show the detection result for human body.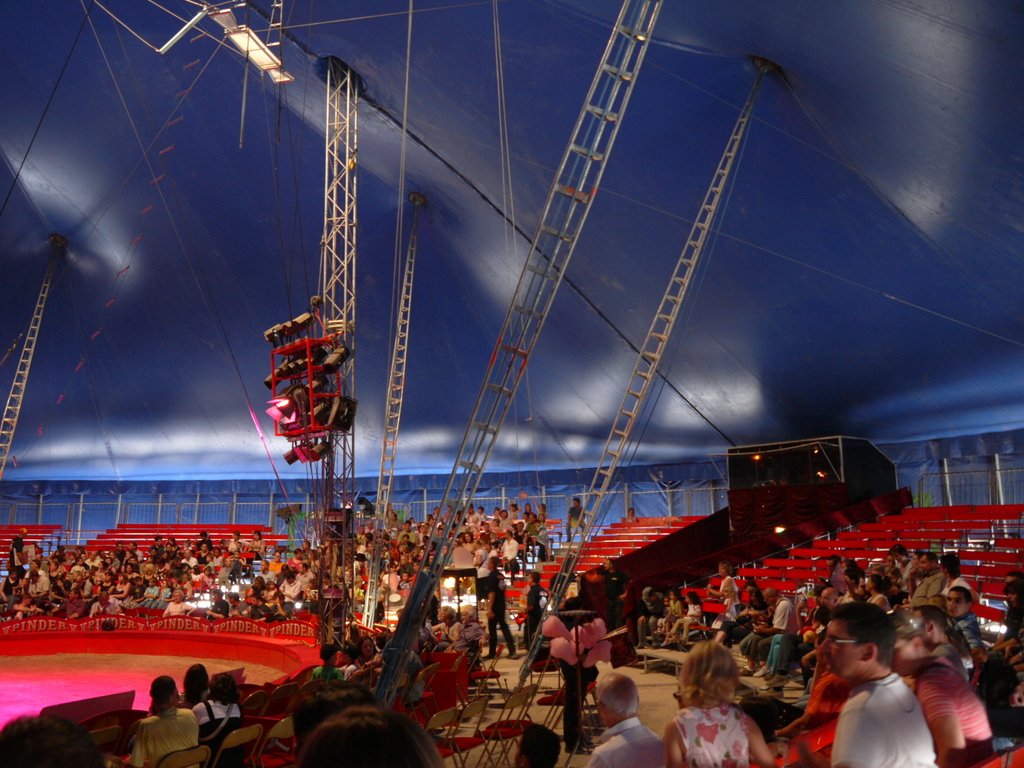
{"x1": 480, "y1": 569, "x2": 520, "y2": 660}.
